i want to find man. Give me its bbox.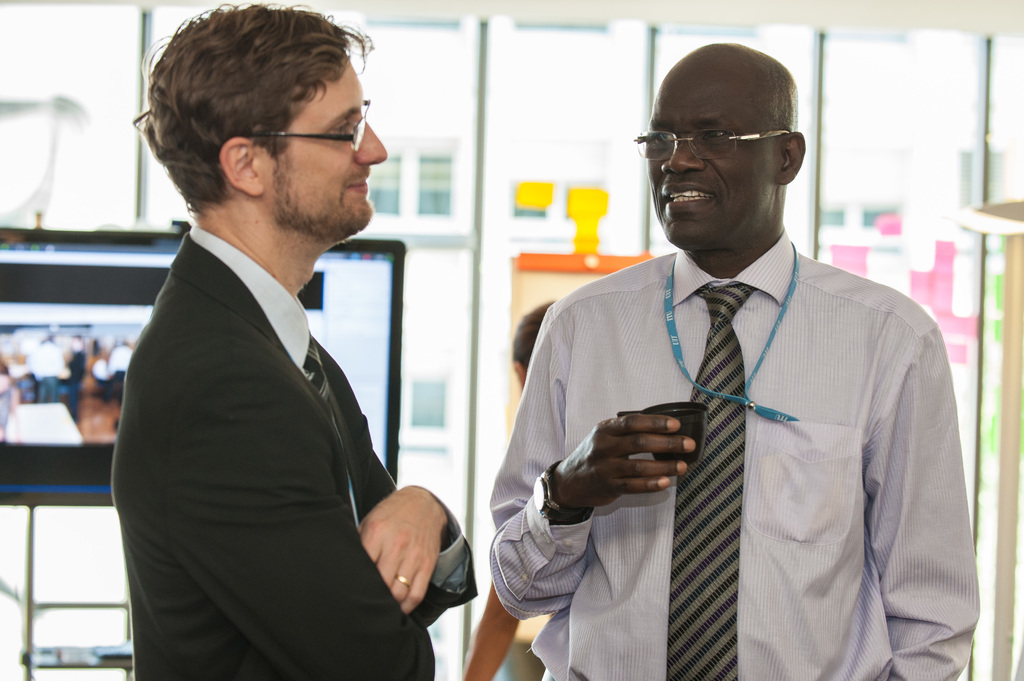
(481, 29, 986, 680).
